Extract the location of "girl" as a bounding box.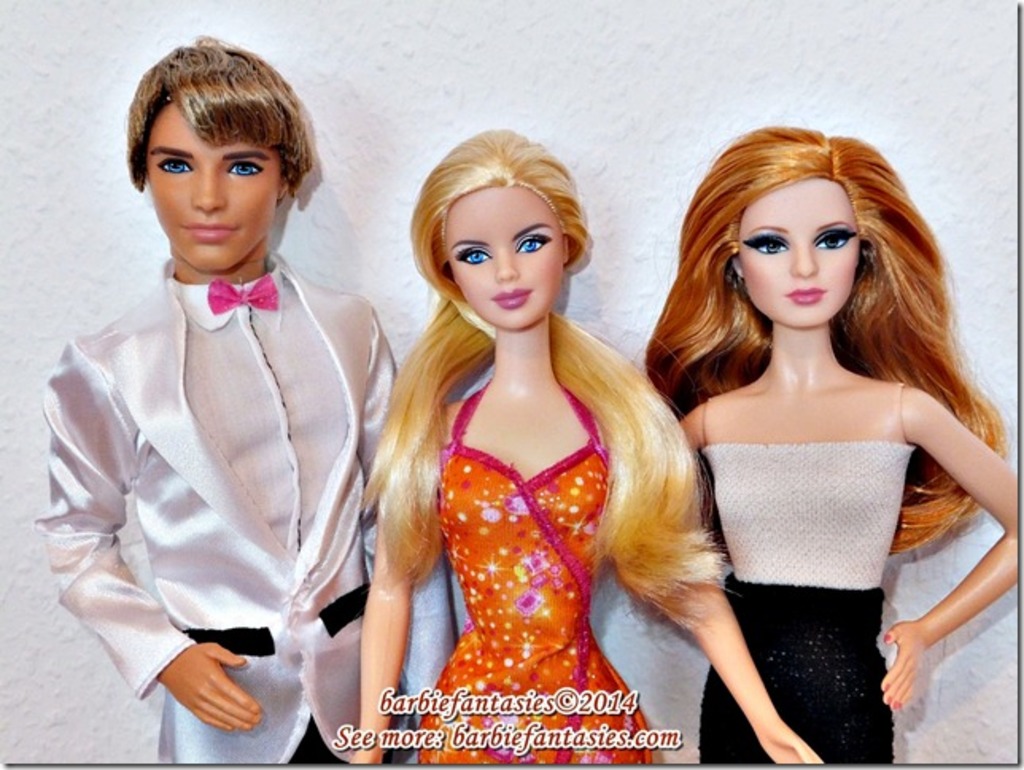
Rect(638, 123, 1019, 768).
